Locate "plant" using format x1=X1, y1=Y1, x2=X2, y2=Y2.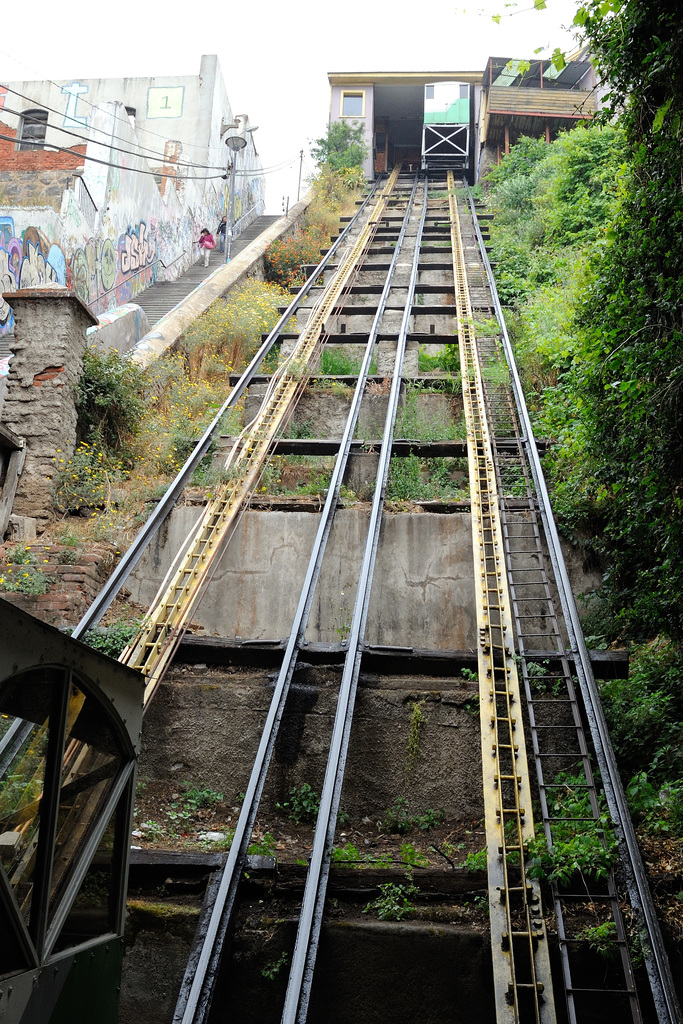
x1=393, y1=454, x2=484, y2=513.
